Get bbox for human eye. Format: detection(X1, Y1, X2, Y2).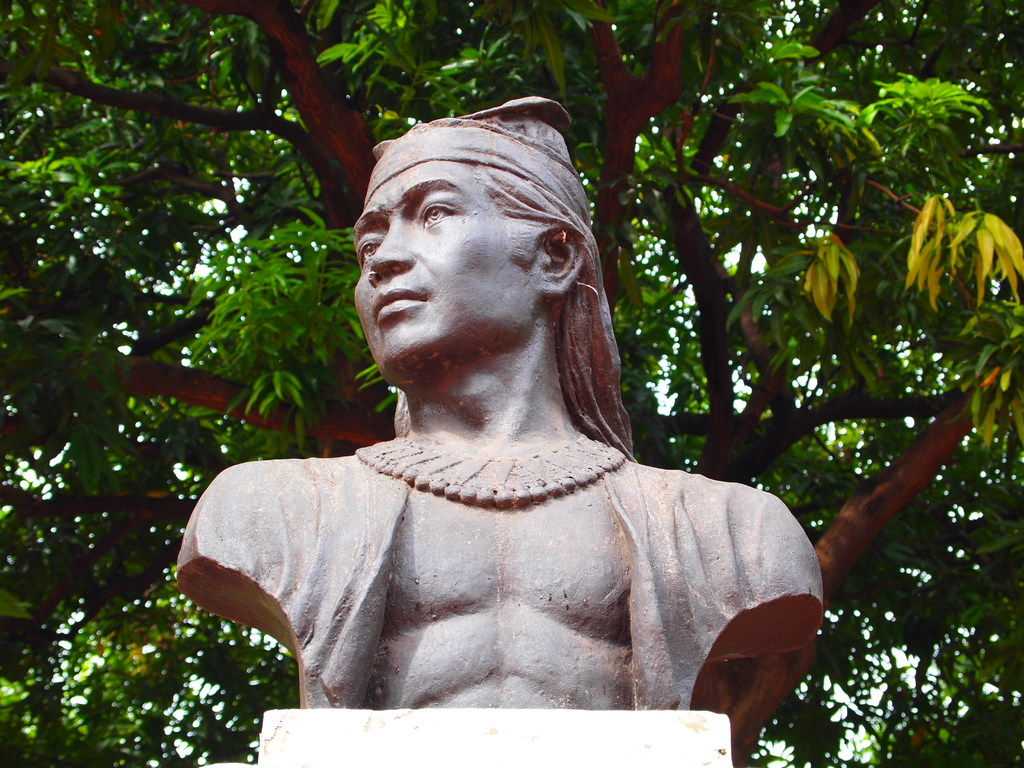
detection(421, 200, 462, 230).
